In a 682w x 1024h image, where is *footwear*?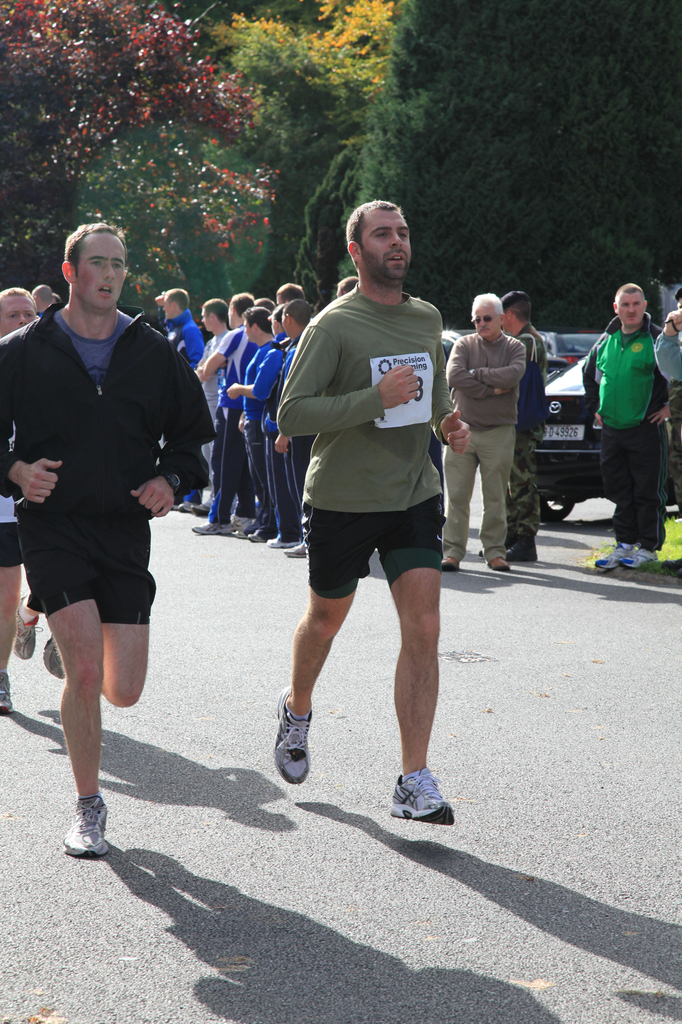
locate(386, 763, 466, 824).
